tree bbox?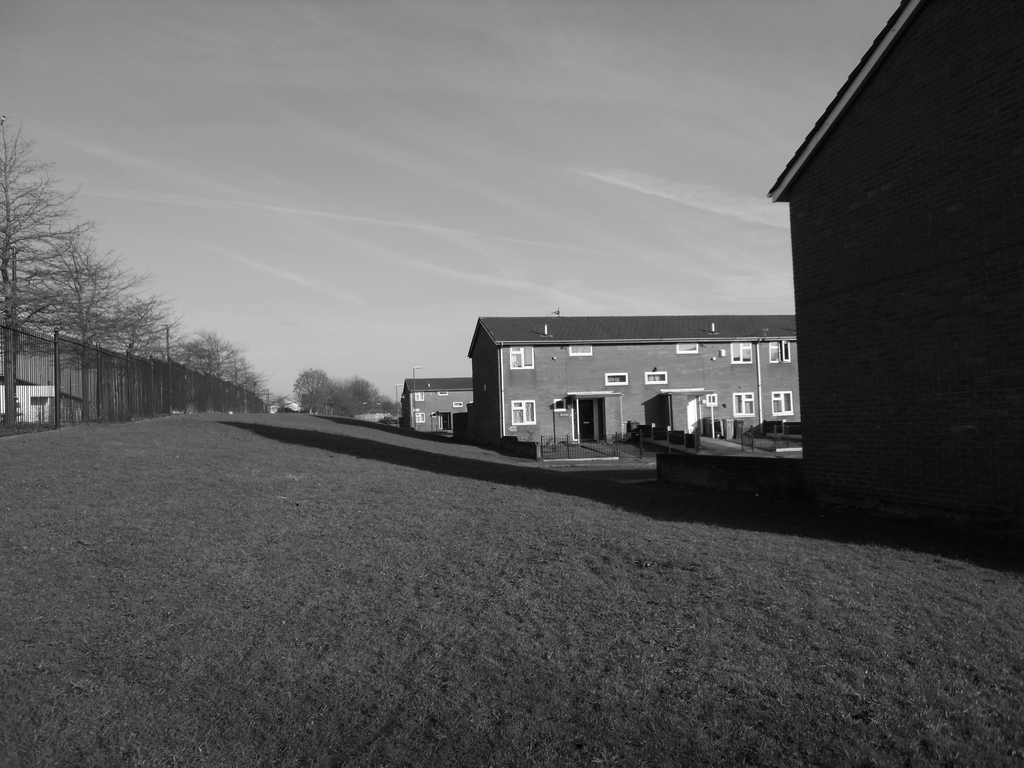
(left=341, top=378, right=390, bottom=416)
